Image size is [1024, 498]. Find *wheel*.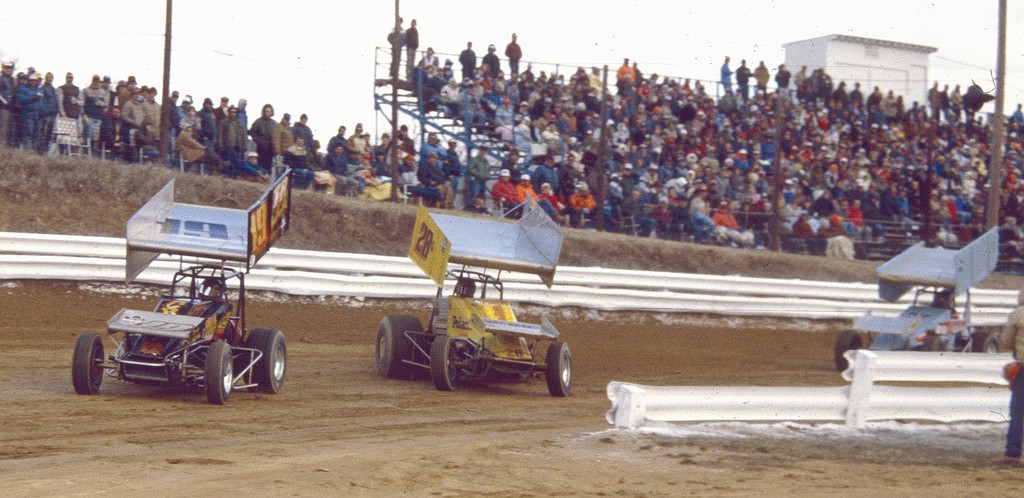
locate(970, 332, 997, 355).
